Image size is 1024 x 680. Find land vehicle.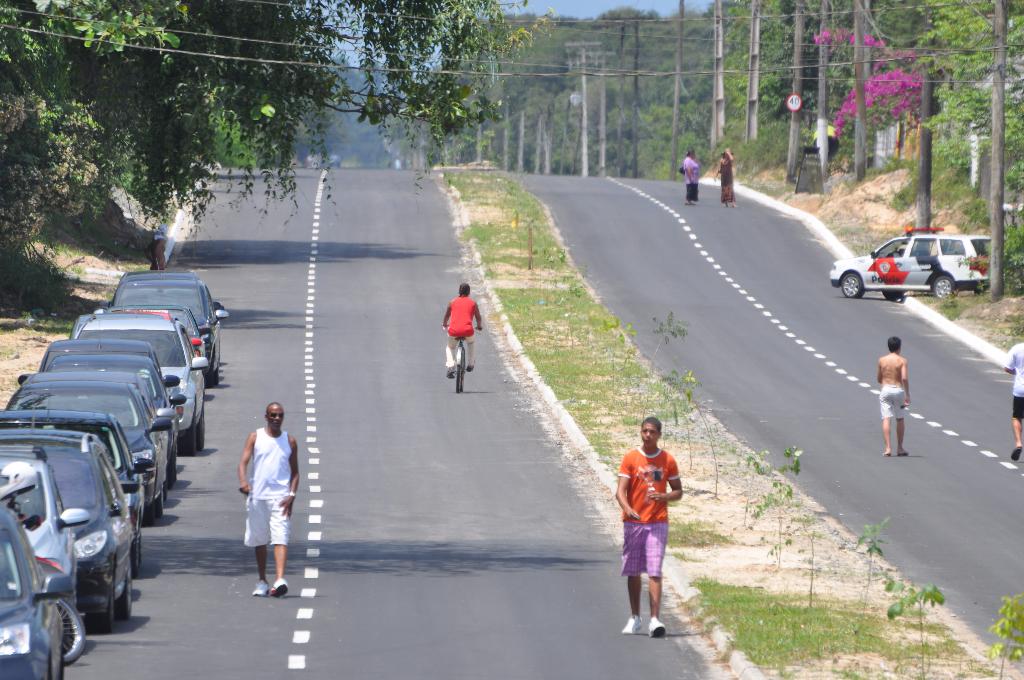
(108,257,229,388).
